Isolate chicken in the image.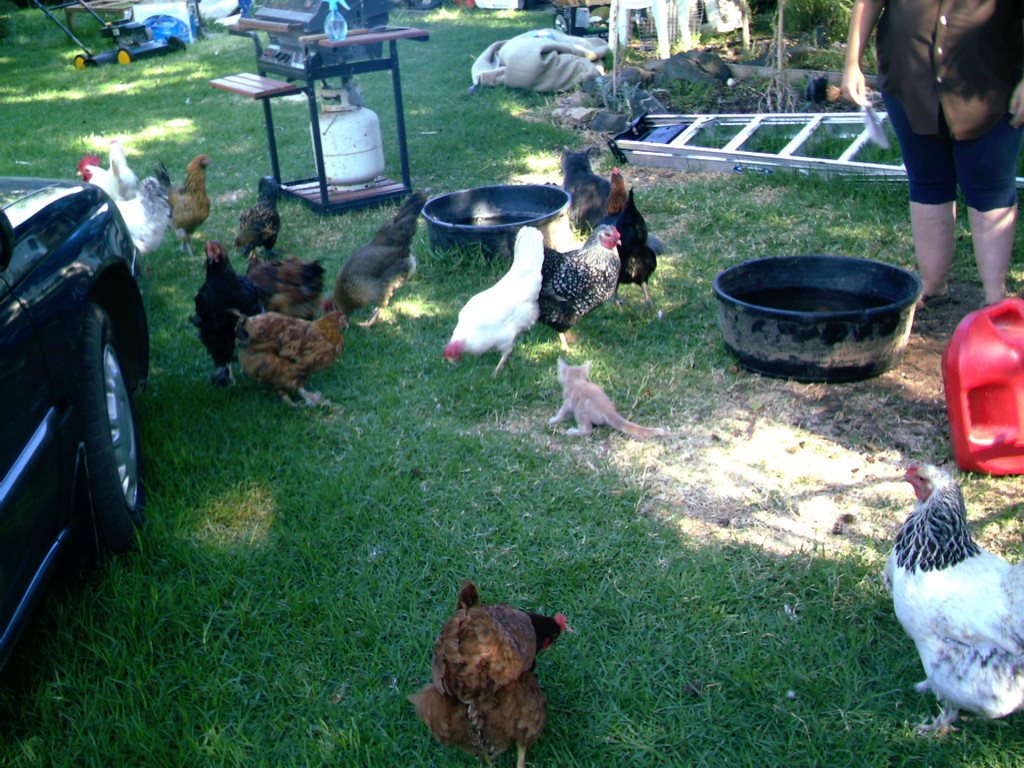
Isolated region: locate(154, 147, 209, 267).
